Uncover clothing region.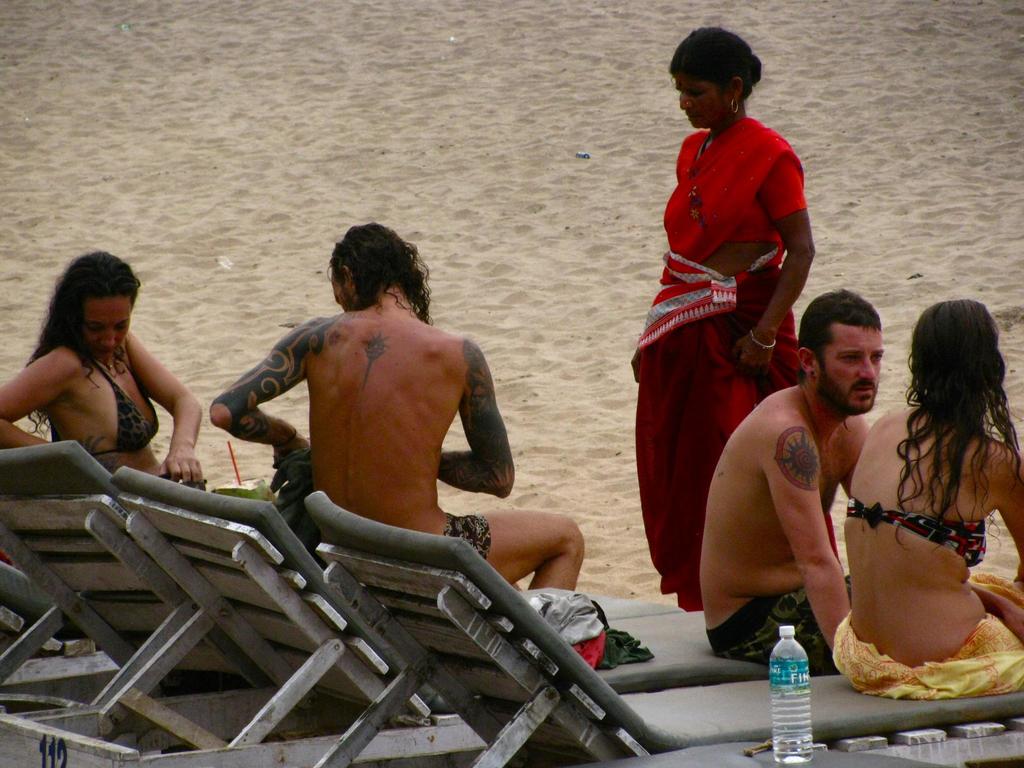
Uncovered: bbox=[830, 563, 1023, 703].
